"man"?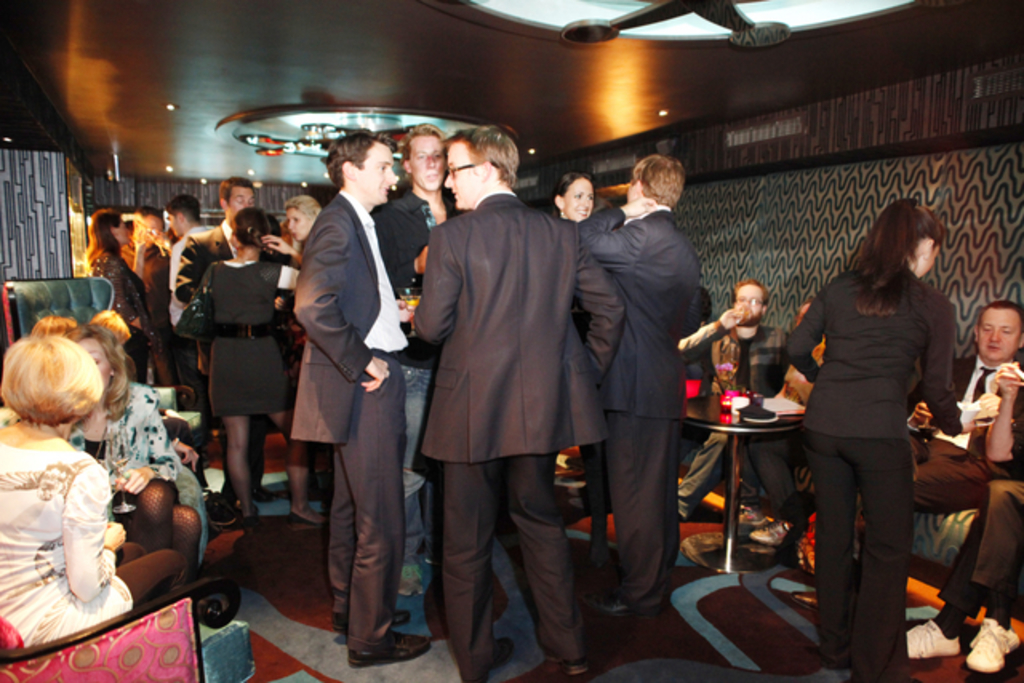
left=568, top=162, right=714, bottom=654
